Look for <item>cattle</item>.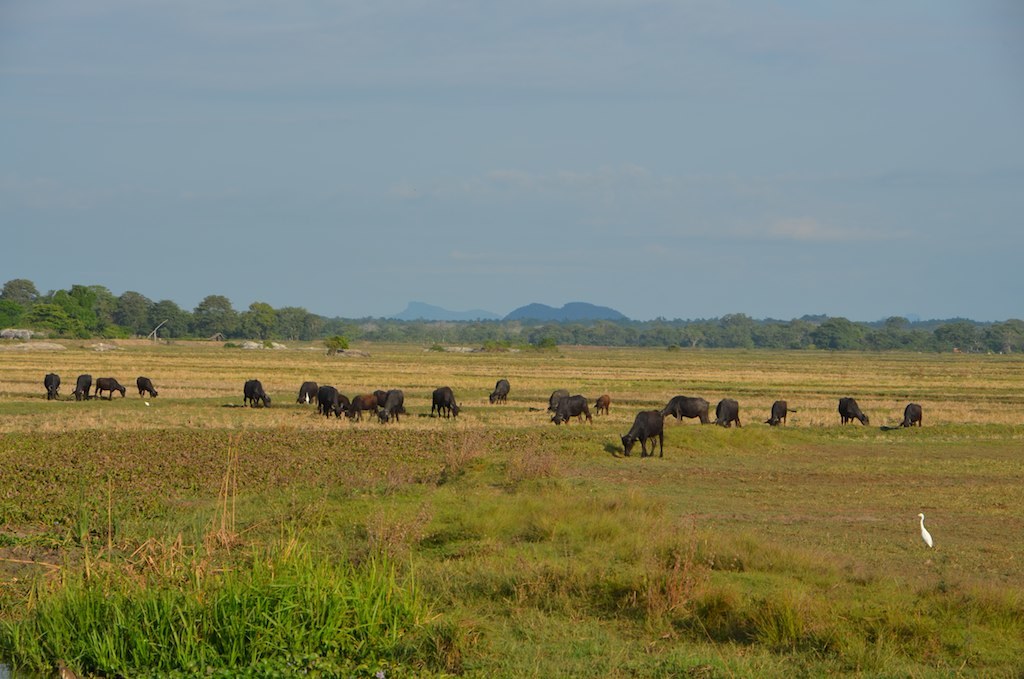
Found: {"x1": 488, "y1": 379, "x2": 511, "y2": 407}.
